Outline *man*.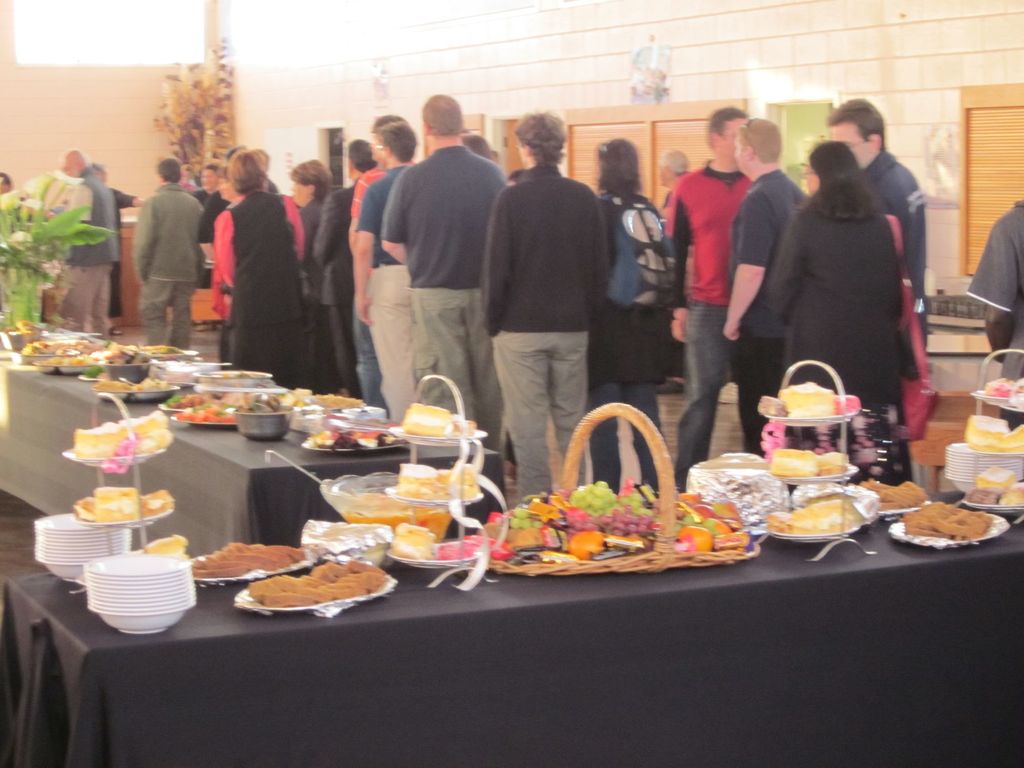
Outline: (x1=351, y1=122, x2=417, y2=426).
